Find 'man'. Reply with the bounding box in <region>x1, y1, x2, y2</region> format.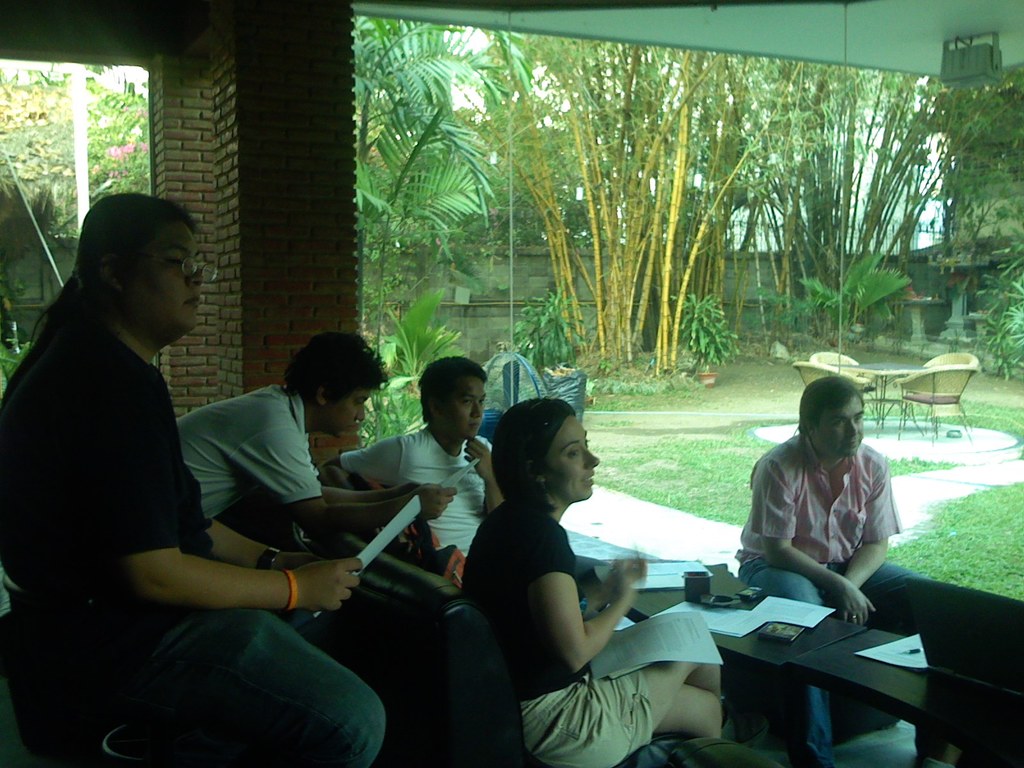
<region>323, 353, 508, 561</region>.
